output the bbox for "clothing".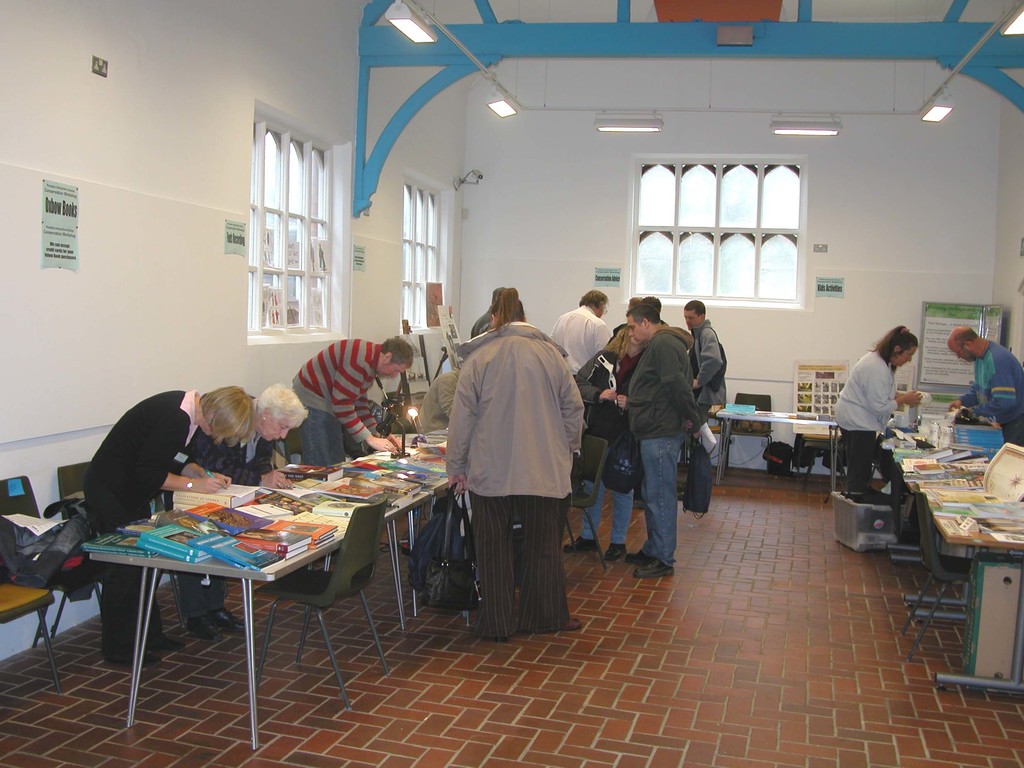
l=287, t=348, r=386, b=451.
